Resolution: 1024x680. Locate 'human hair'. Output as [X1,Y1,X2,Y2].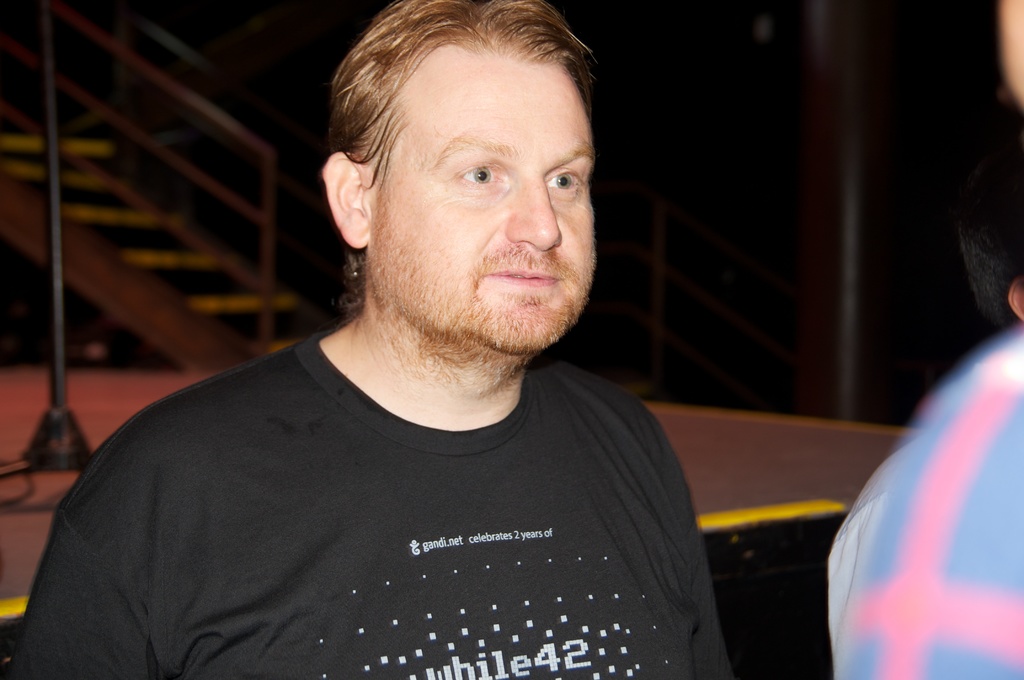
[328,1,604,250].
